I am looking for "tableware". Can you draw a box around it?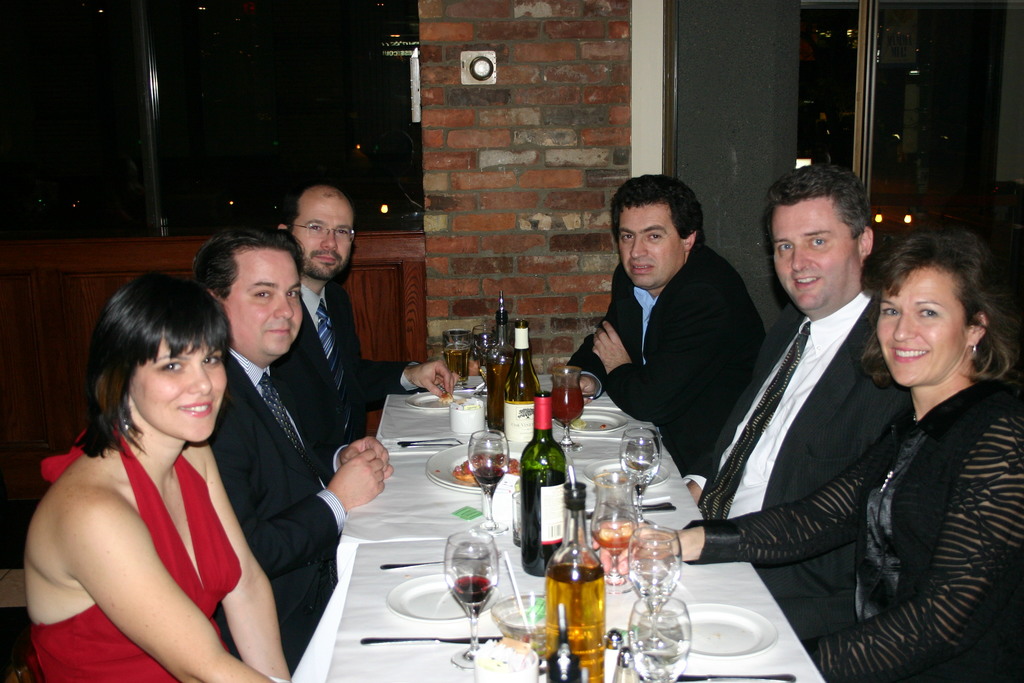
Sure, the bounding box is 617,509,696,661.
